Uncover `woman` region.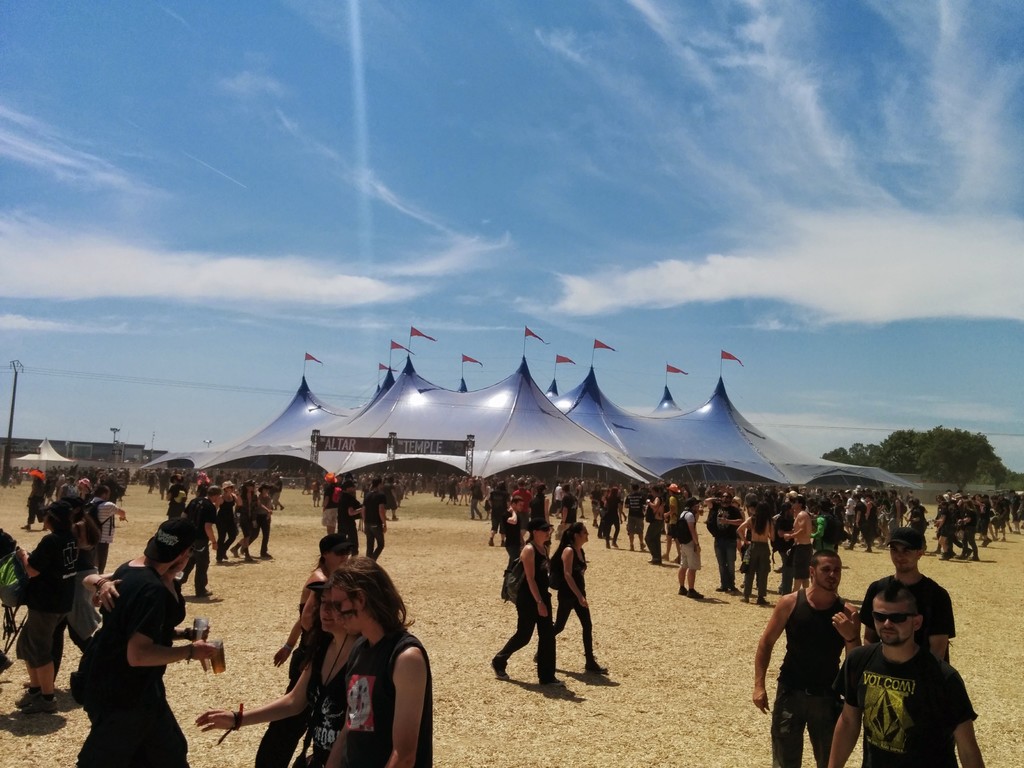
Uncovered: pyautogui.locateOnScreen(231, 479, 265, 562).
